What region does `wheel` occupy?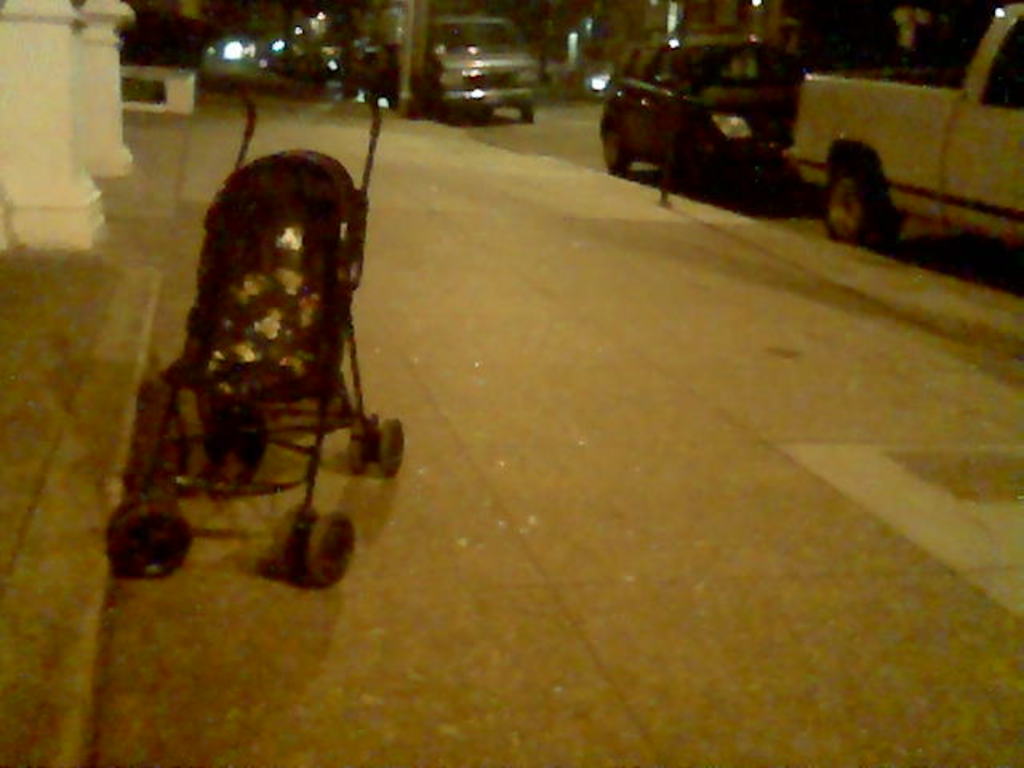
bbox=[272, 501, 315, 579].
